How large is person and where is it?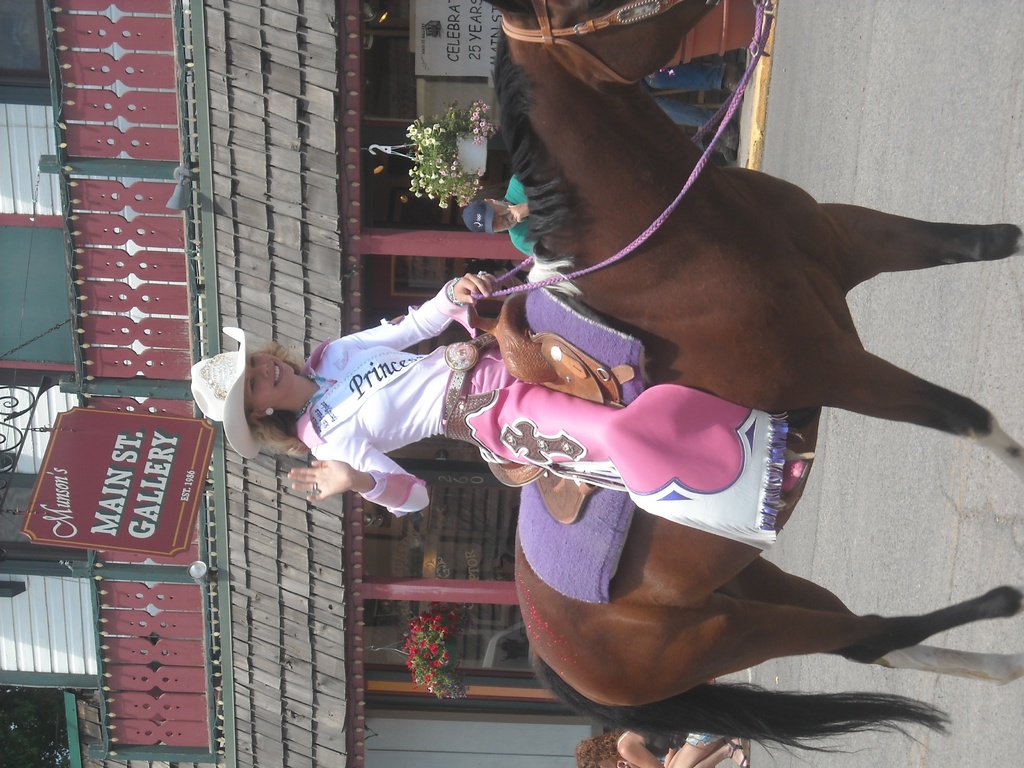
Bounding box: region(186, 269, 812, 496).
